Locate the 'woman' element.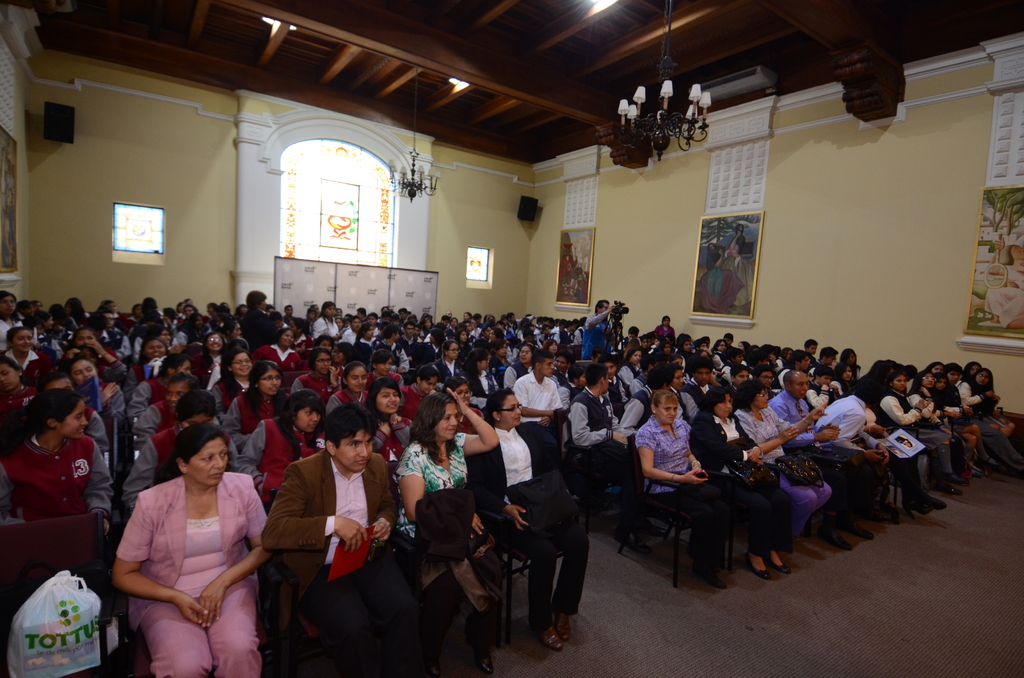
Element bbox: {"left": 634, "top": 393, "right": 729, "bottom": 590}.
